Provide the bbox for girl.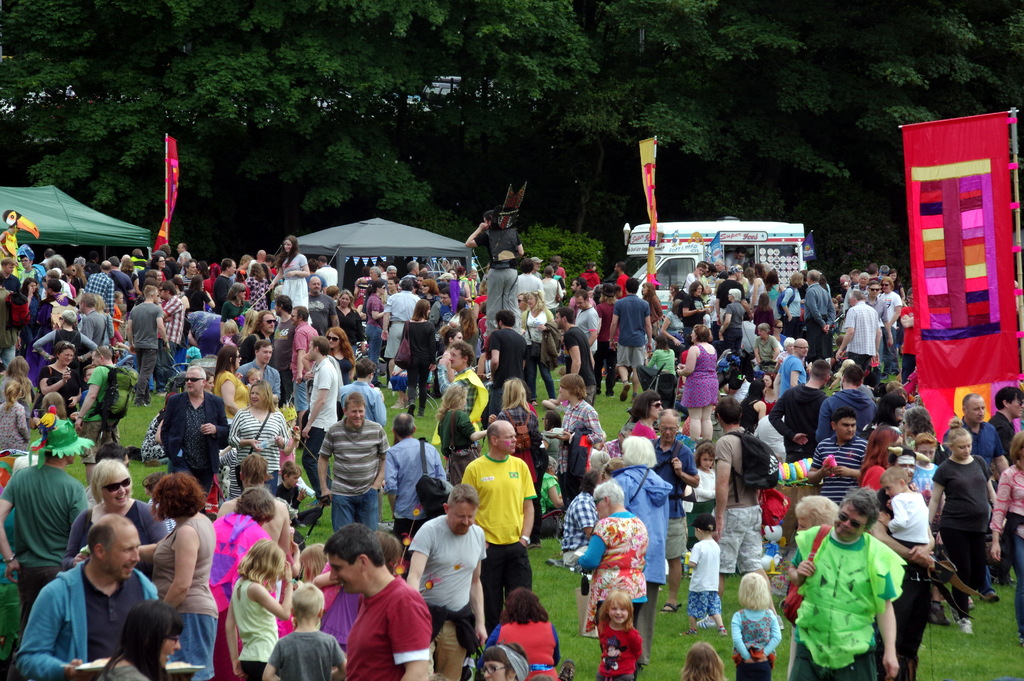
left=691, top=441, right=716, bottom=499.
